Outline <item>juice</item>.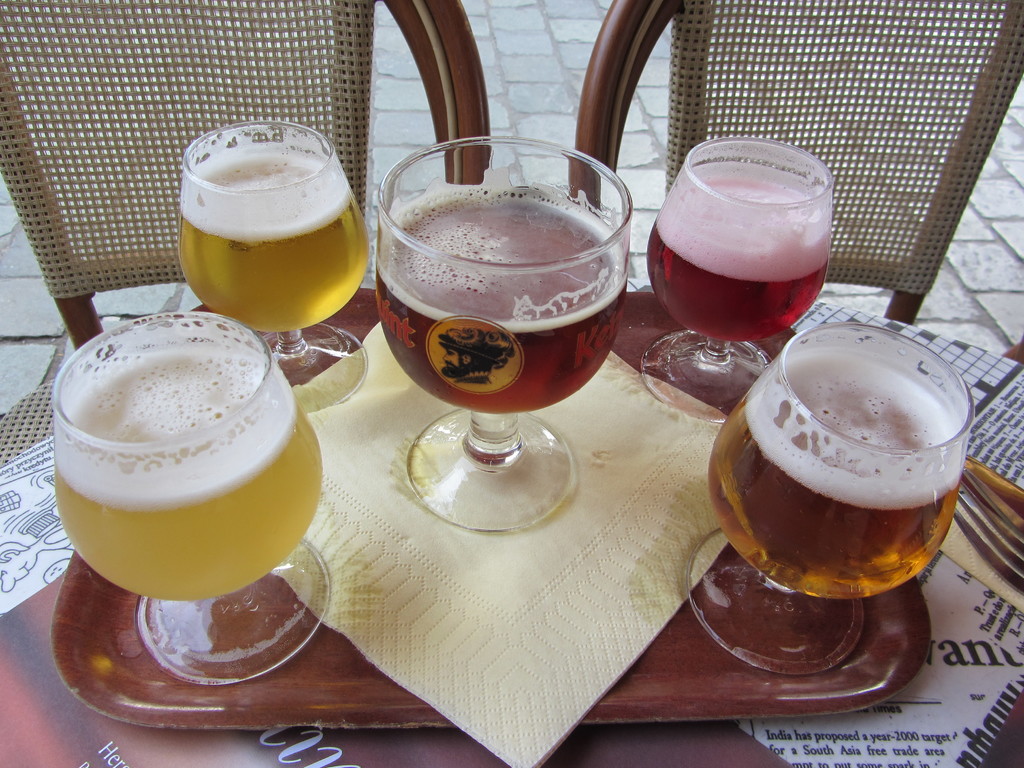
Outline: left=374, top=190, right=627, bottom=414.
